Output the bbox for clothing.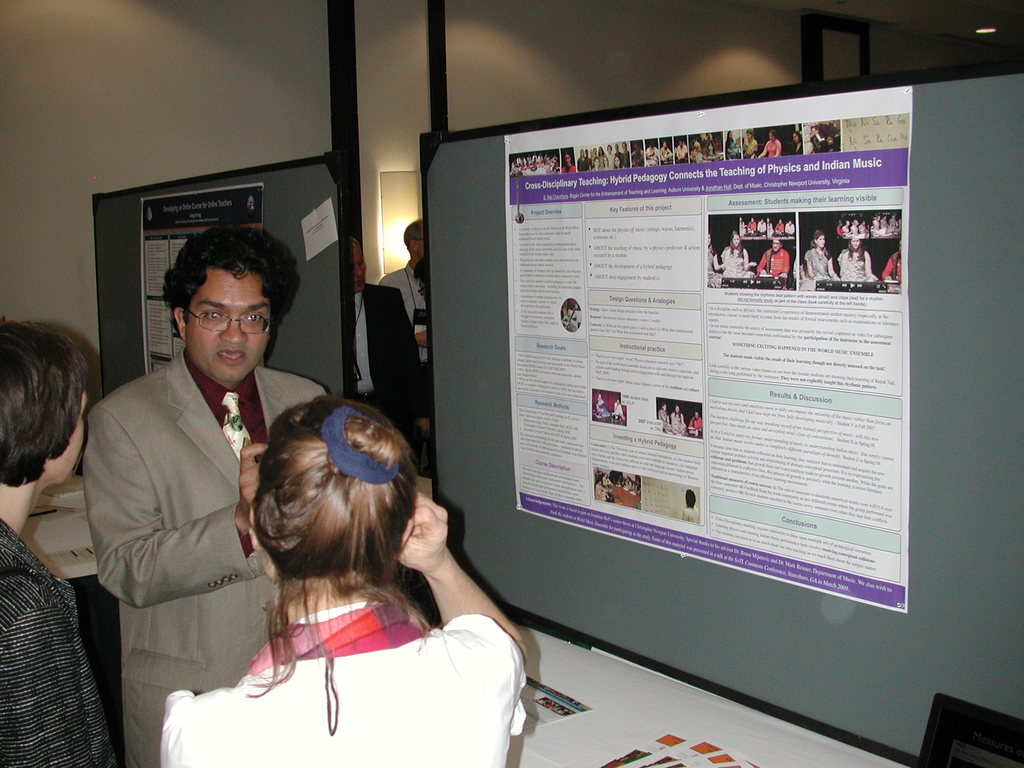
bbox=(763, 138, 779, 157).
